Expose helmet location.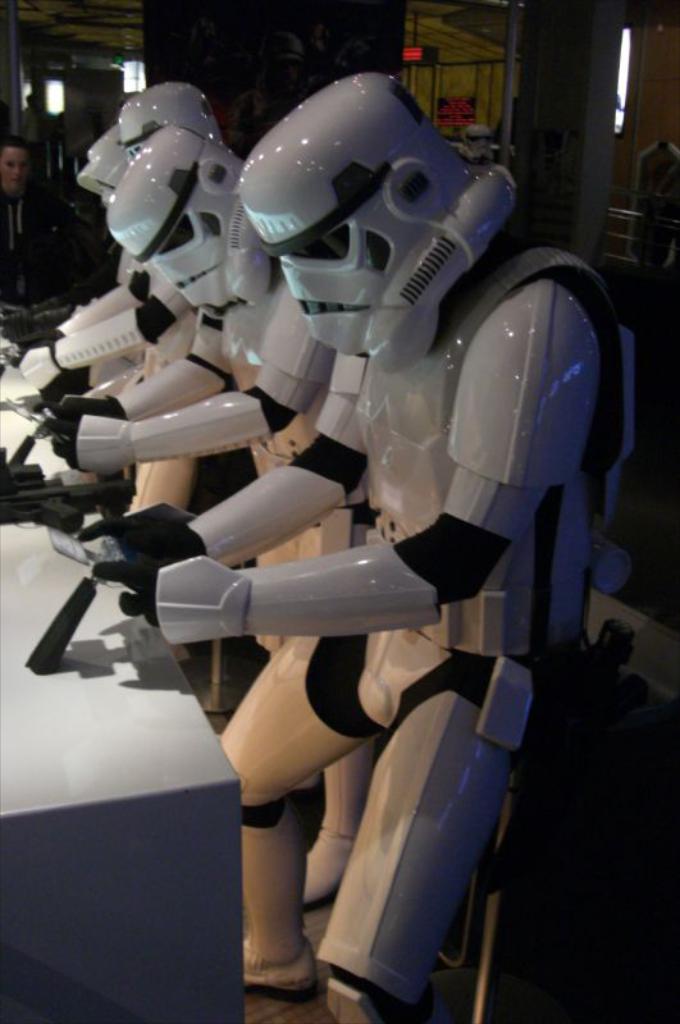
Exposed at select_region(73, 140, 138, 196).
